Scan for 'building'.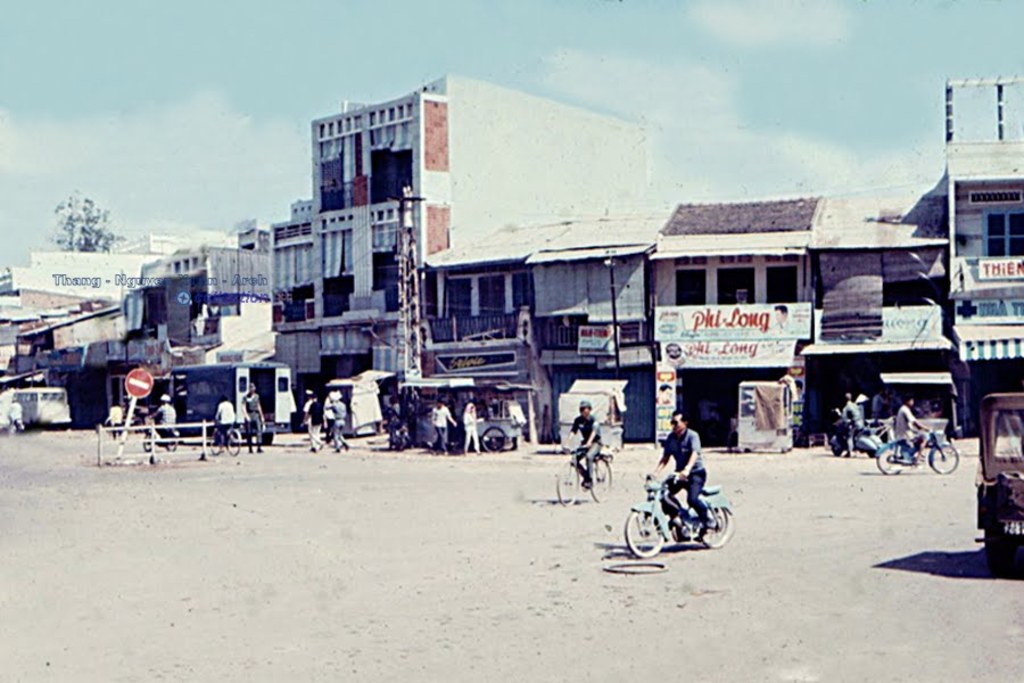
Scan result: [642, 197, 950, 456].
